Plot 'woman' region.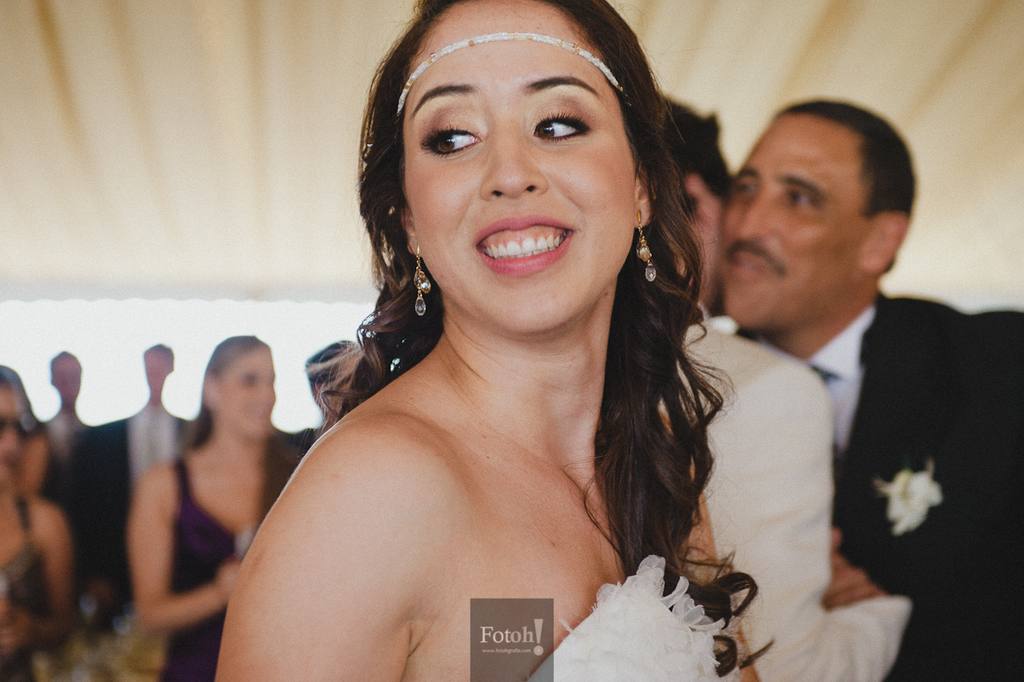
Plotted at 121 330 304 681.
